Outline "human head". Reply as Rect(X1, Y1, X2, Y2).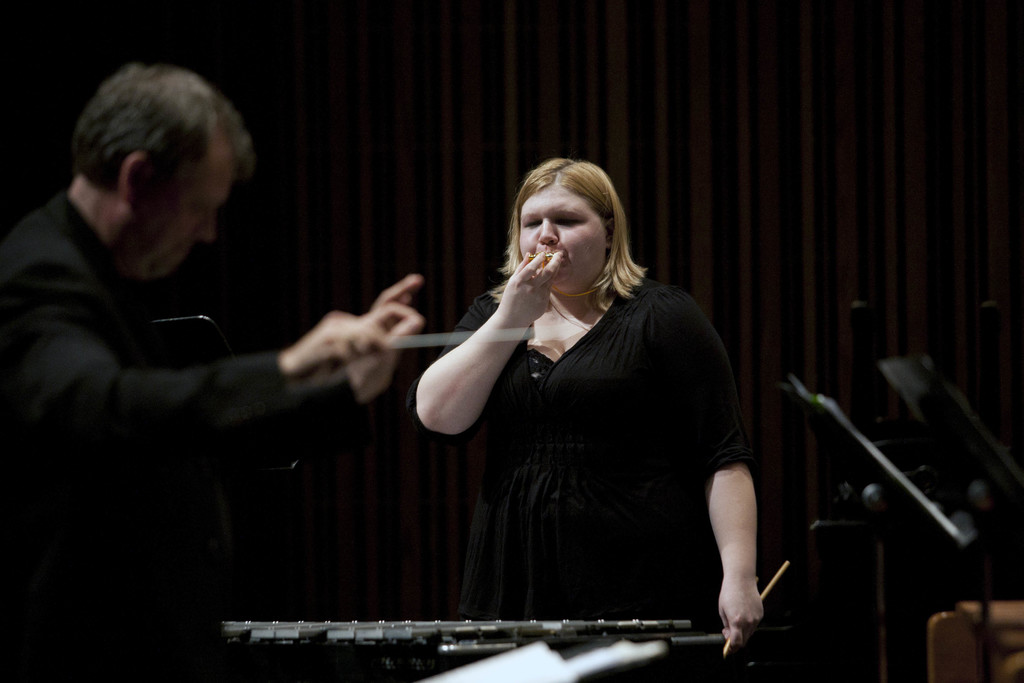
Rect(502, 156, 636, 297).
